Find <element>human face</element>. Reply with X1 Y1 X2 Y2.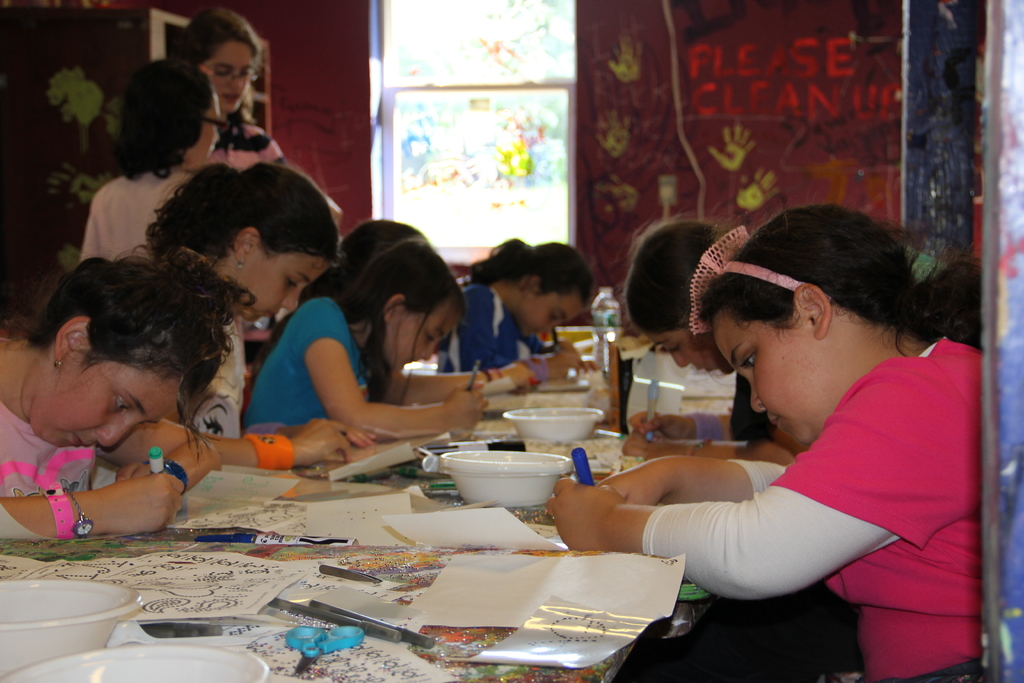
518 294 586 339.
